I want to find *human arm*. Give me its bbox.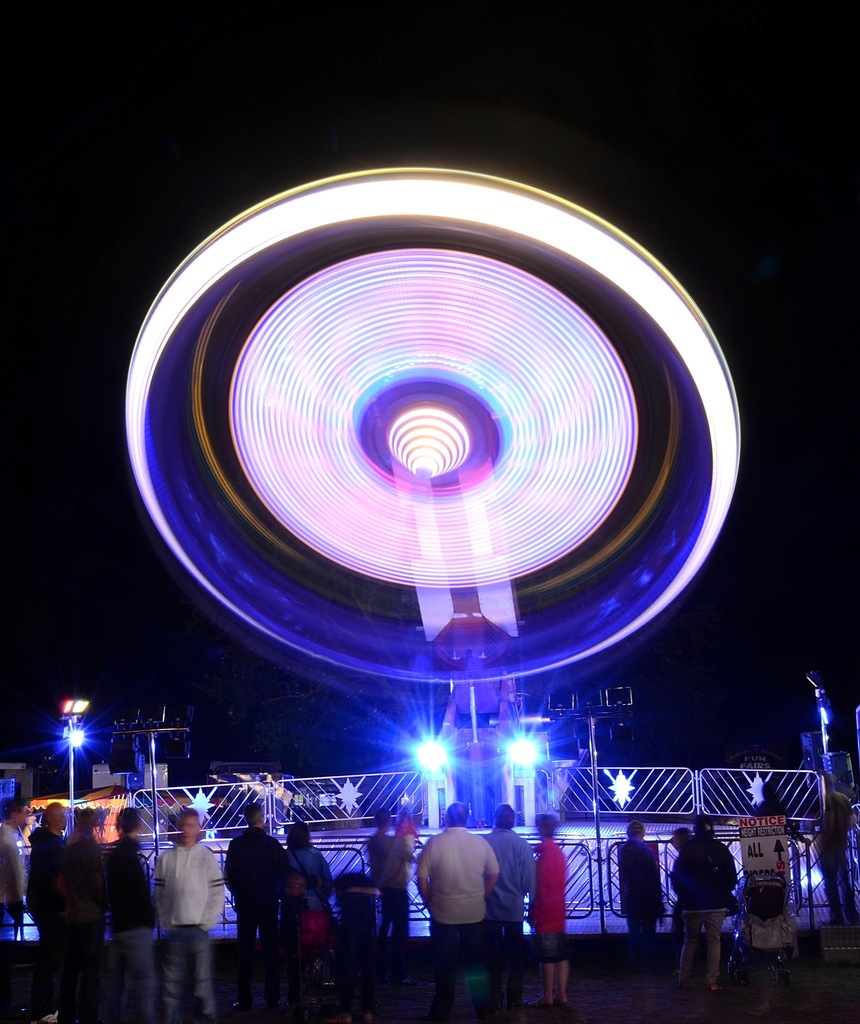
bbox=[523, 843, 535, 902].
